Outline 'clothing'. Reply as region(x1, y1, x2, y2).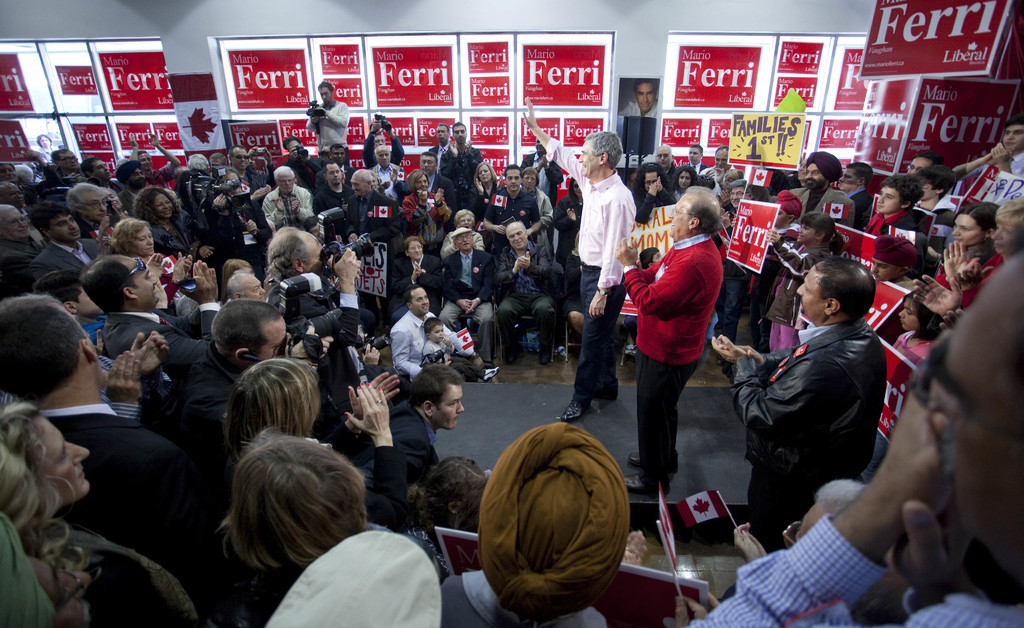
region(733, 262, 926, 562).
